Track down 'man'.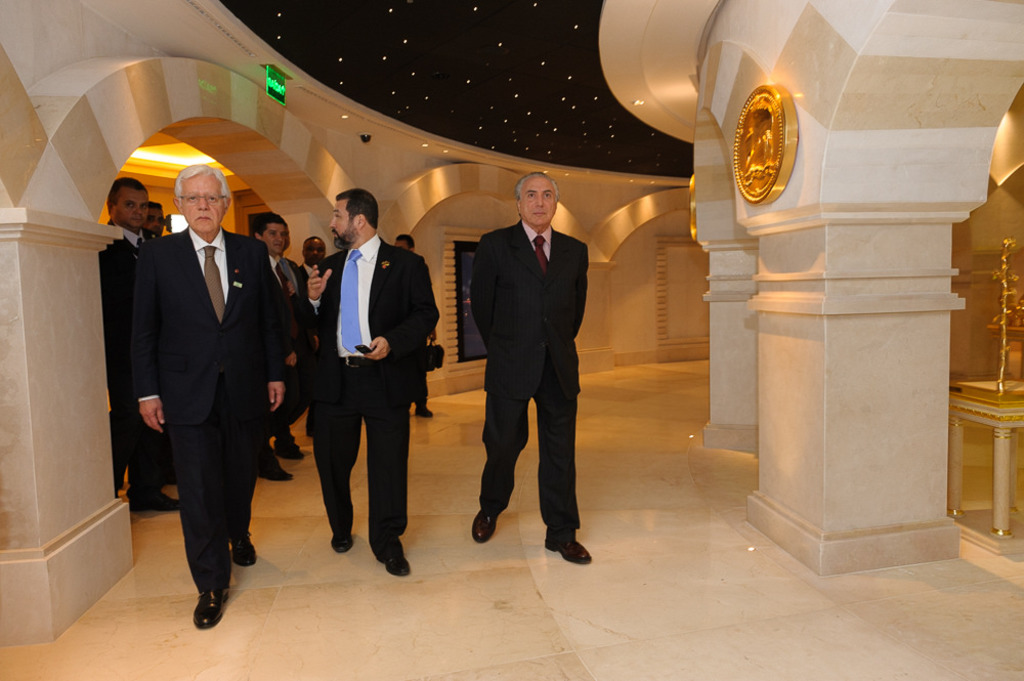
Tracked to BBox(247, 212, 323, 485).
